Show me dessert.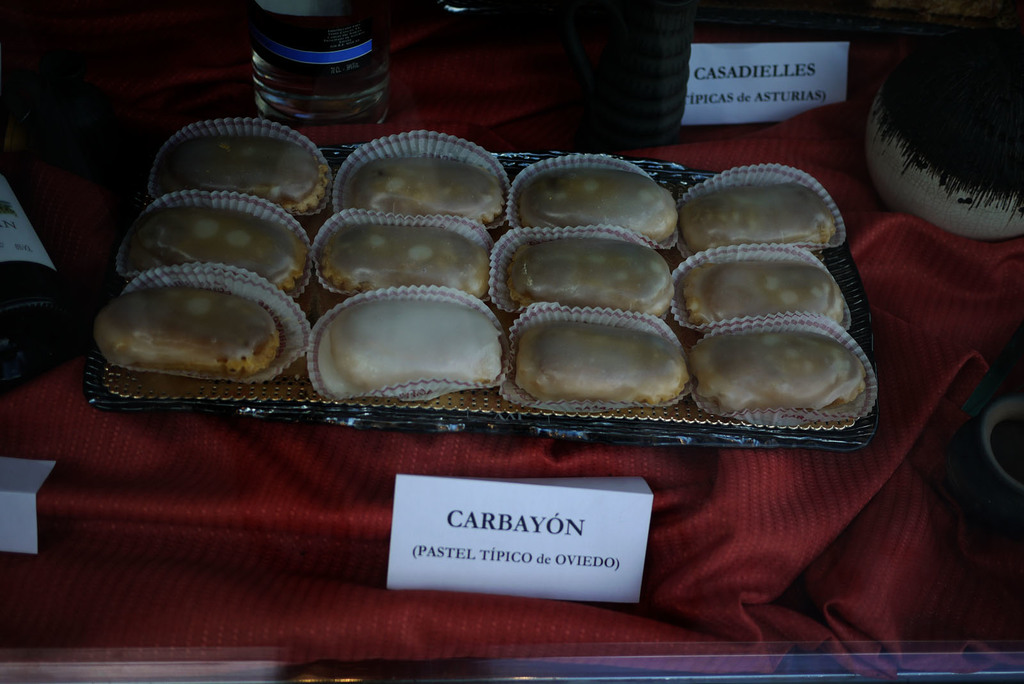
dessert is here: left=678, top=257, right=853, bottom=308.
